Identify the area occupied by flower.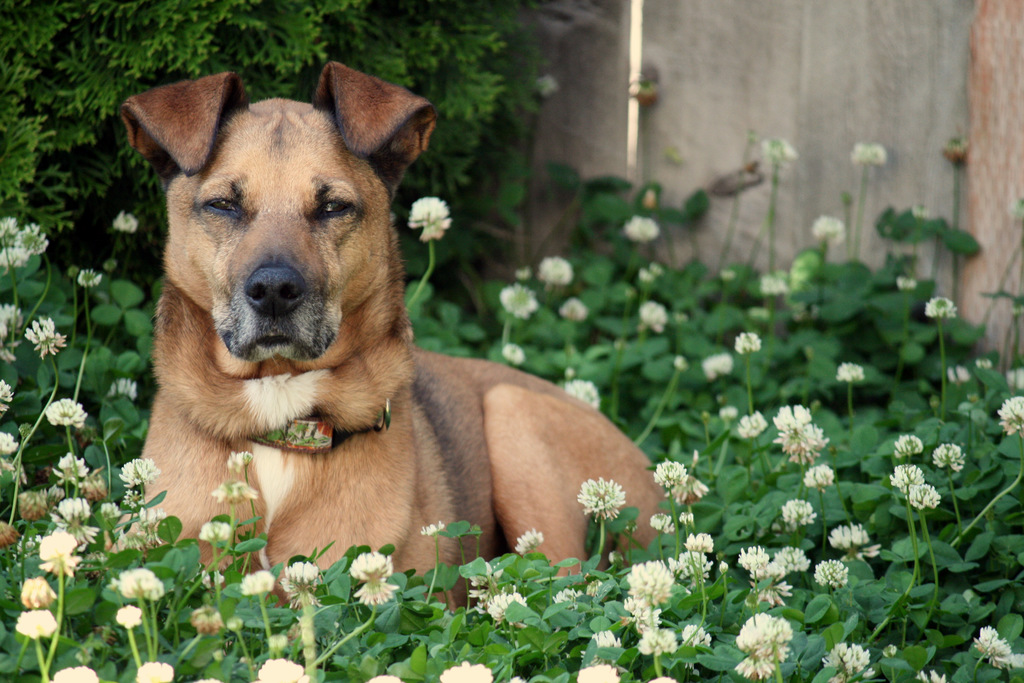
Area: region(1004, 364, 1023, 388).
